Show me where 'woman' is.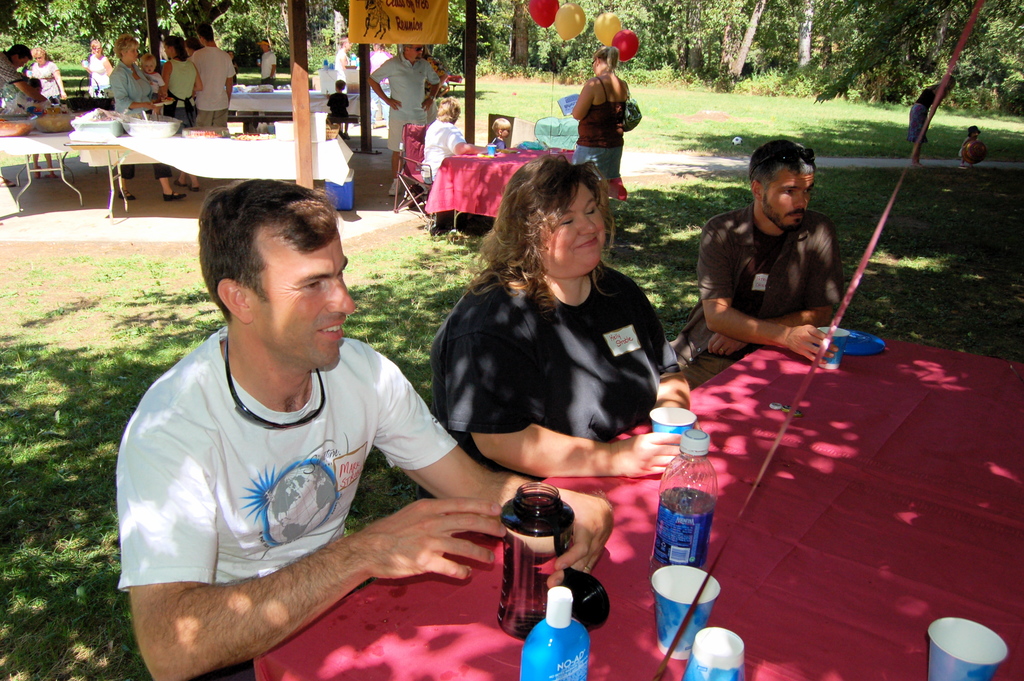
'woman' is at locate(908, 74, 955, 165).
